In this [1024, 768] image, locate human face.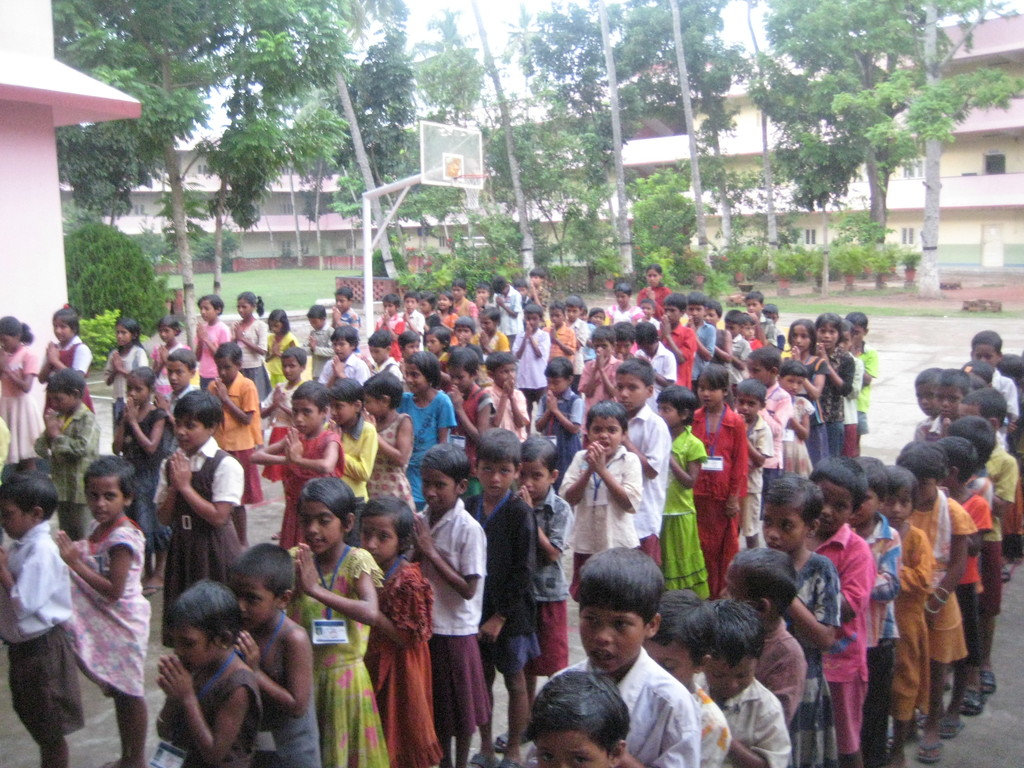
Bounding box: (436,294,450,312).
